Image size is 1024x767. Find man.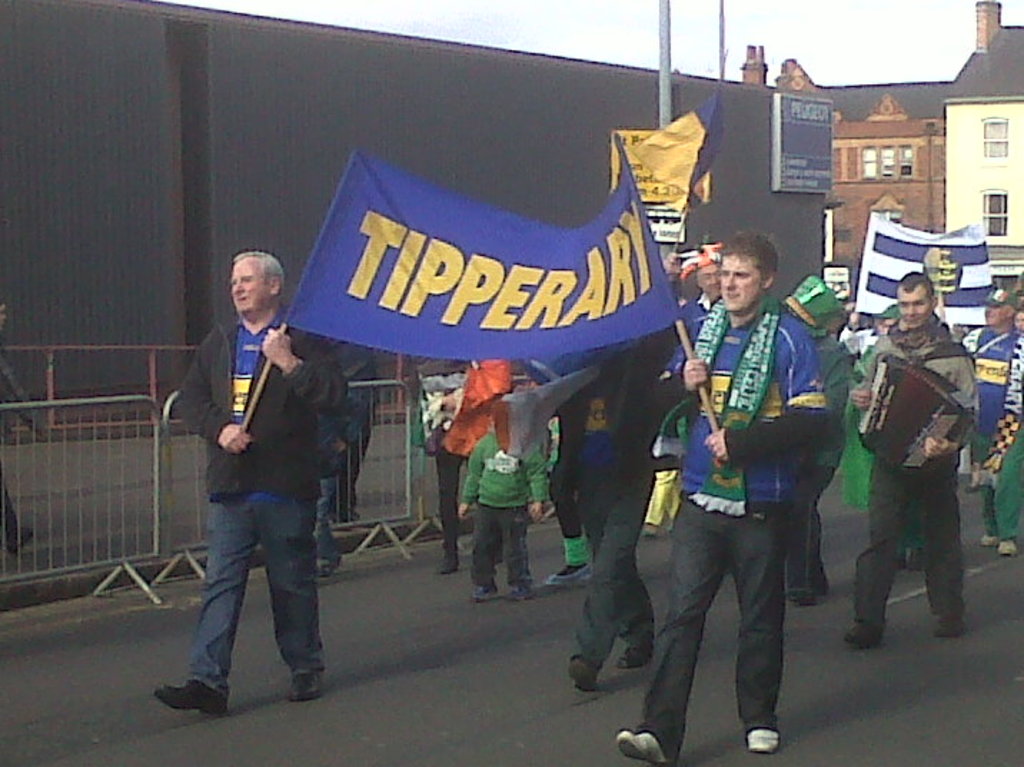
bbox(552, 333, 665, 695).
